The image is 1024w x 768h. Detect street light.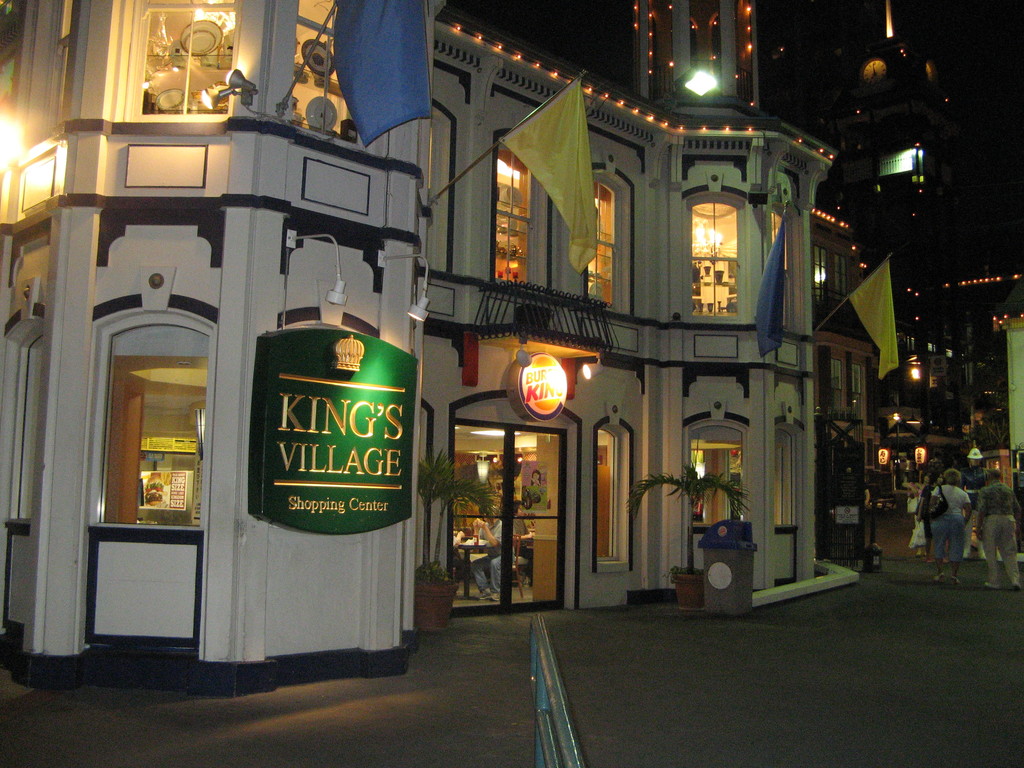
Detection: BBox(0, 96, 40, 184).
